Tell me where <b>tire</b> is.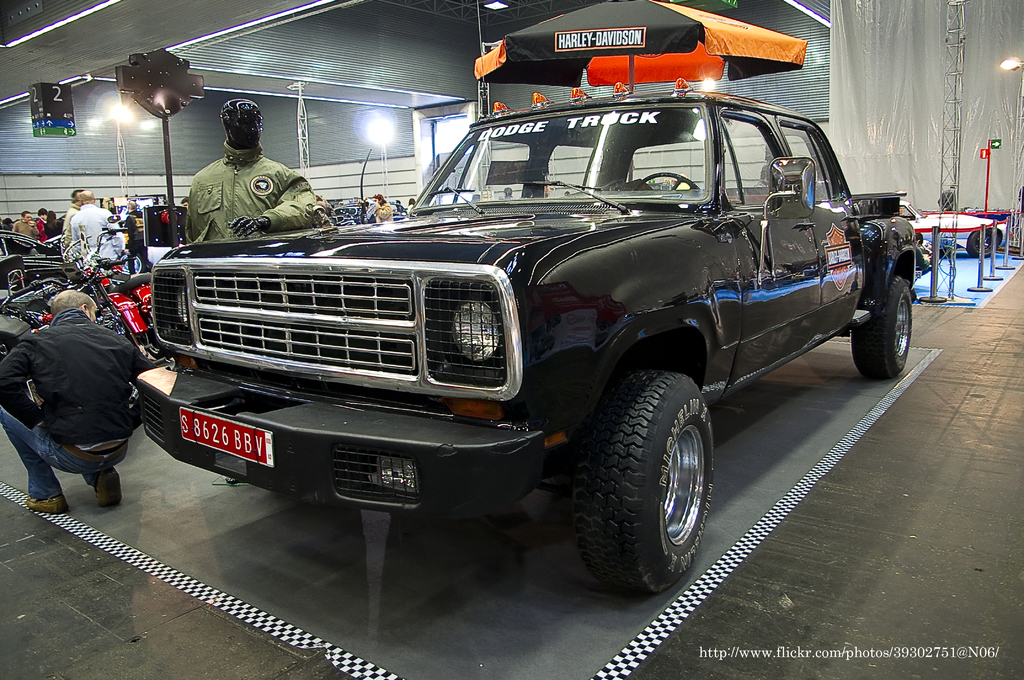
<b>tire</b> is at (left=852, top=277, right=932, bottom=378).
